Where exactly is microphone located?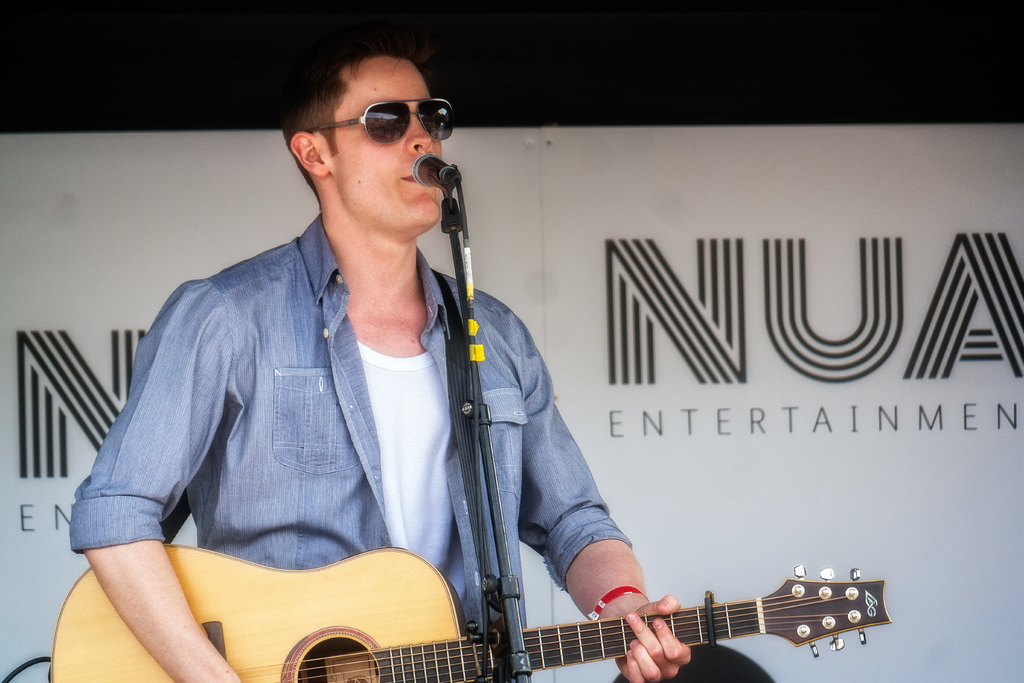
Its bounding box is (left=410, top=151, right=464, bottom=187).
